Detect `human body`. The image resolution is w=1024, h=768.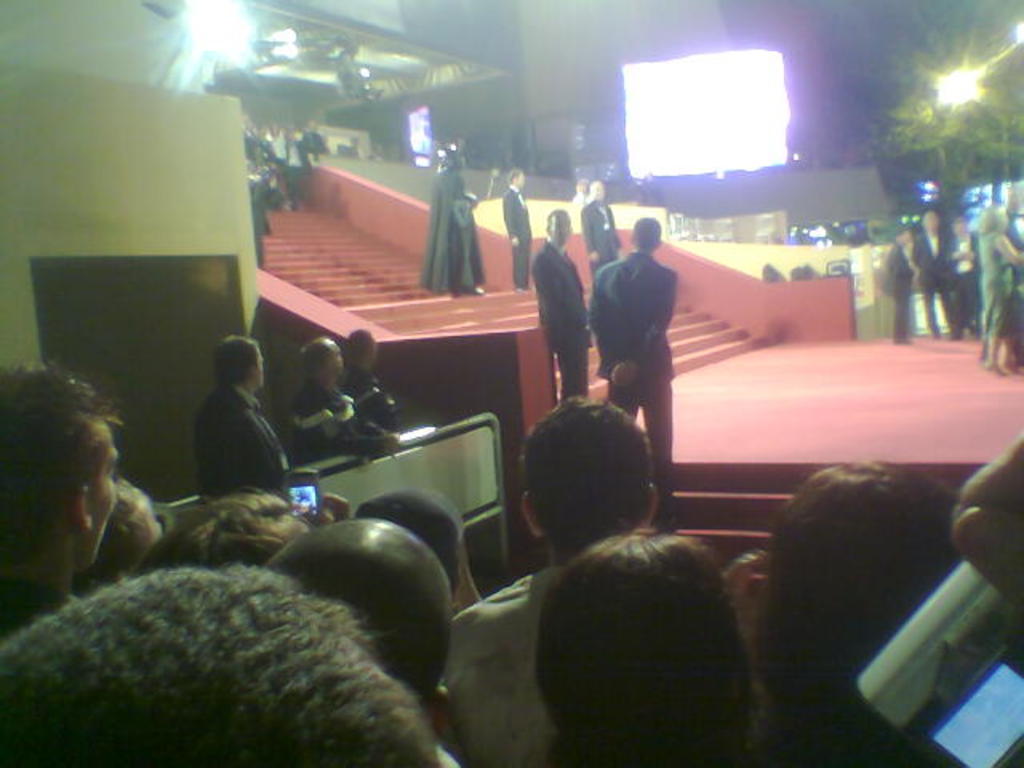
[left=758, top=462, right=950, bottom=766].
